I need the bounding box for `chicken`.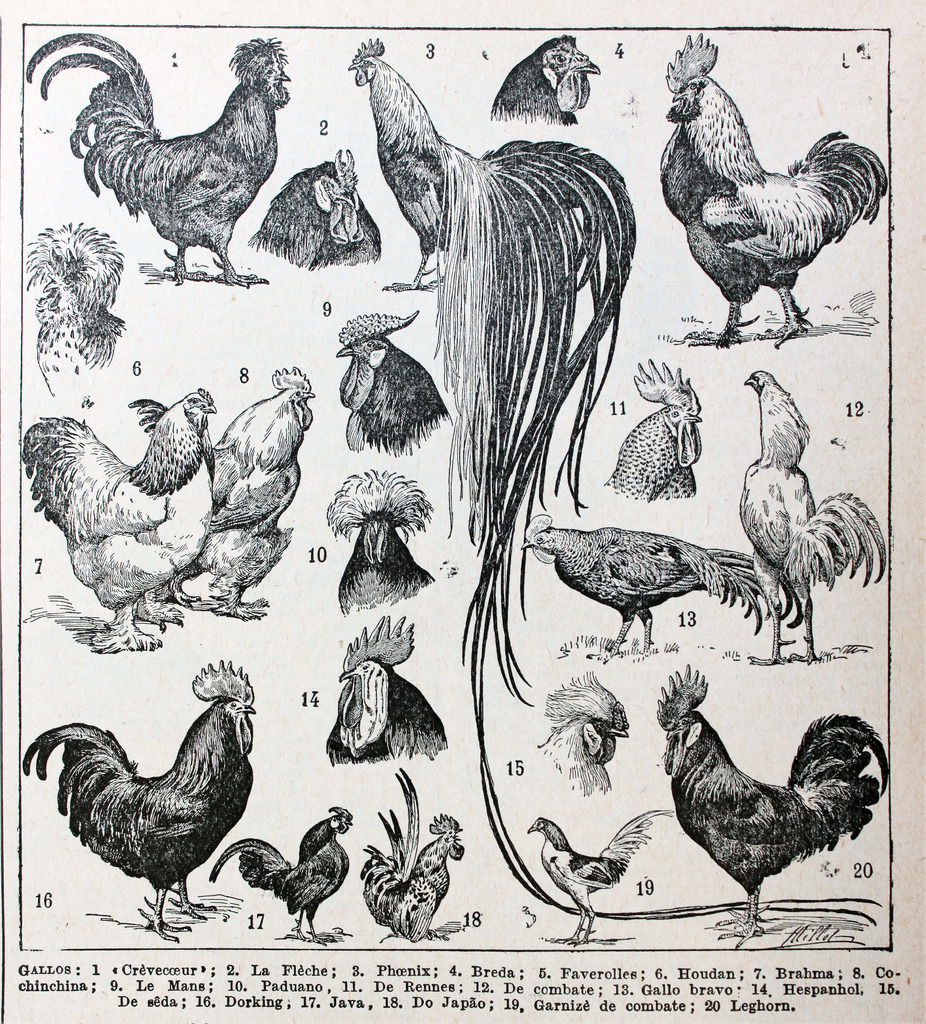
Here it is: (658,669,889,949).
